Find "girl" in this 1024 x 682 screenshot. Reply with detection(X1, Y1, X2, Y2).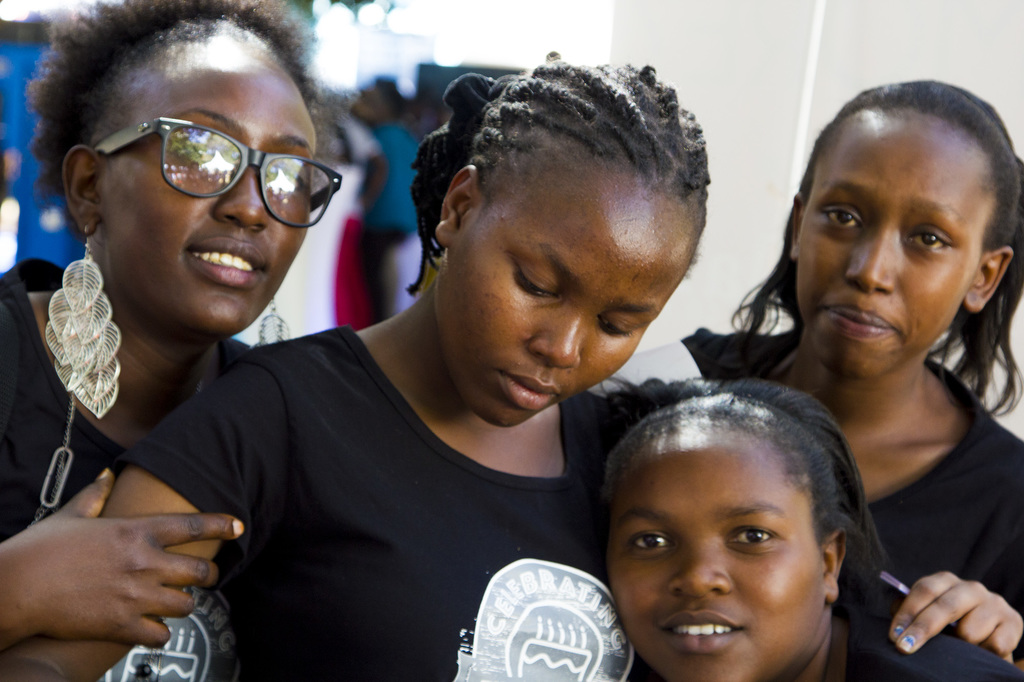
detection(614, 75, 1023, 681).
